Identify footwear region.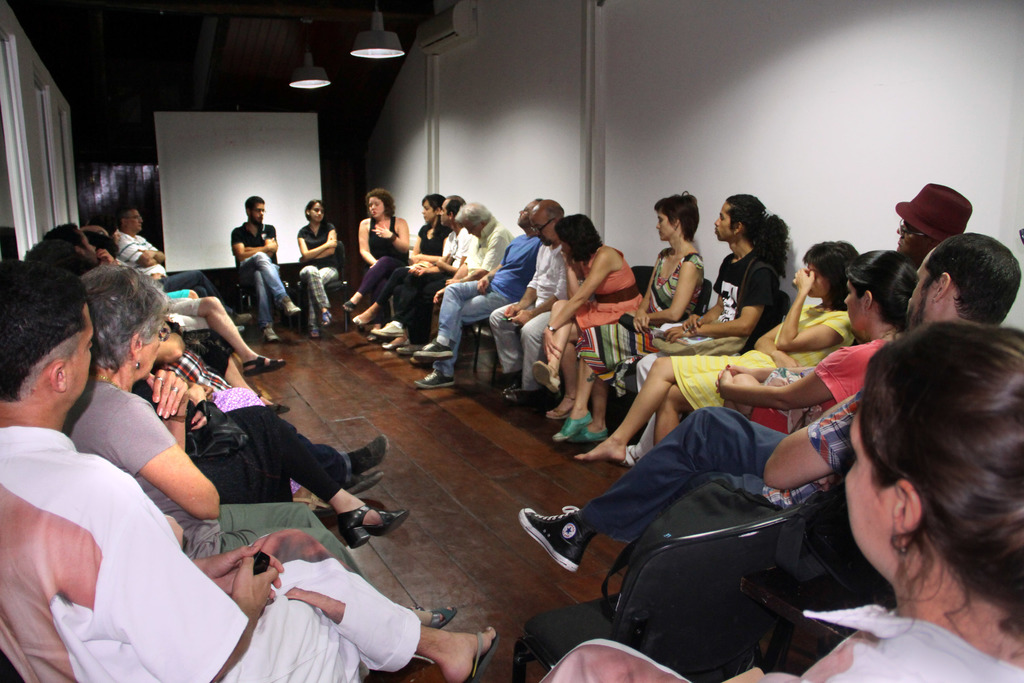
Region: 497:378:520:394.
